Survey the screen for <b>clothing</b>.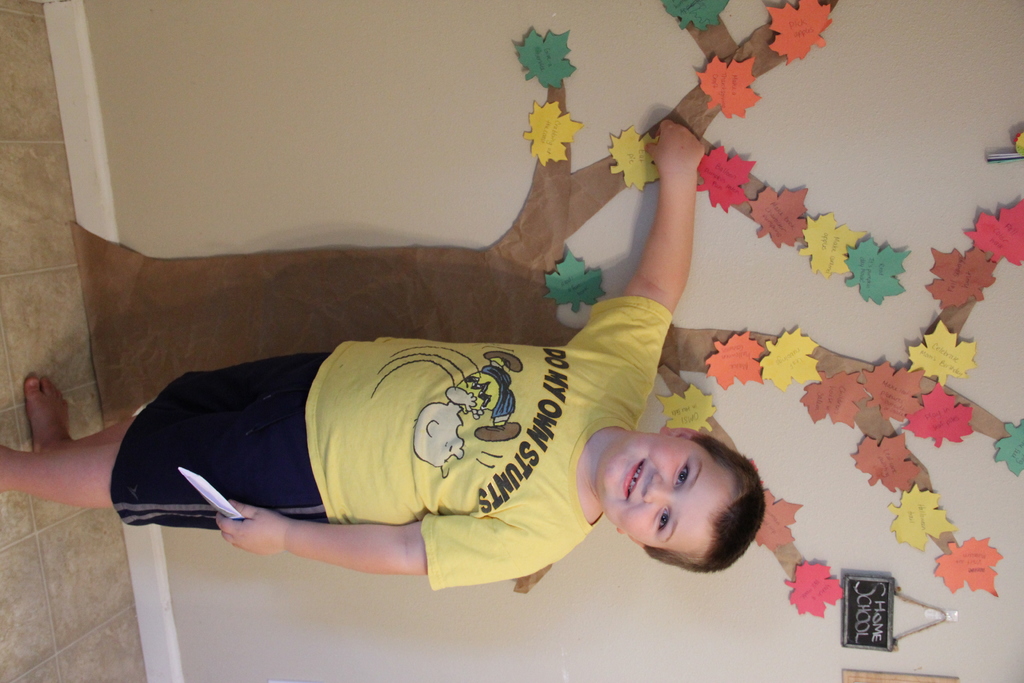
Survey found: Rect(168, 321, 663, 585).
